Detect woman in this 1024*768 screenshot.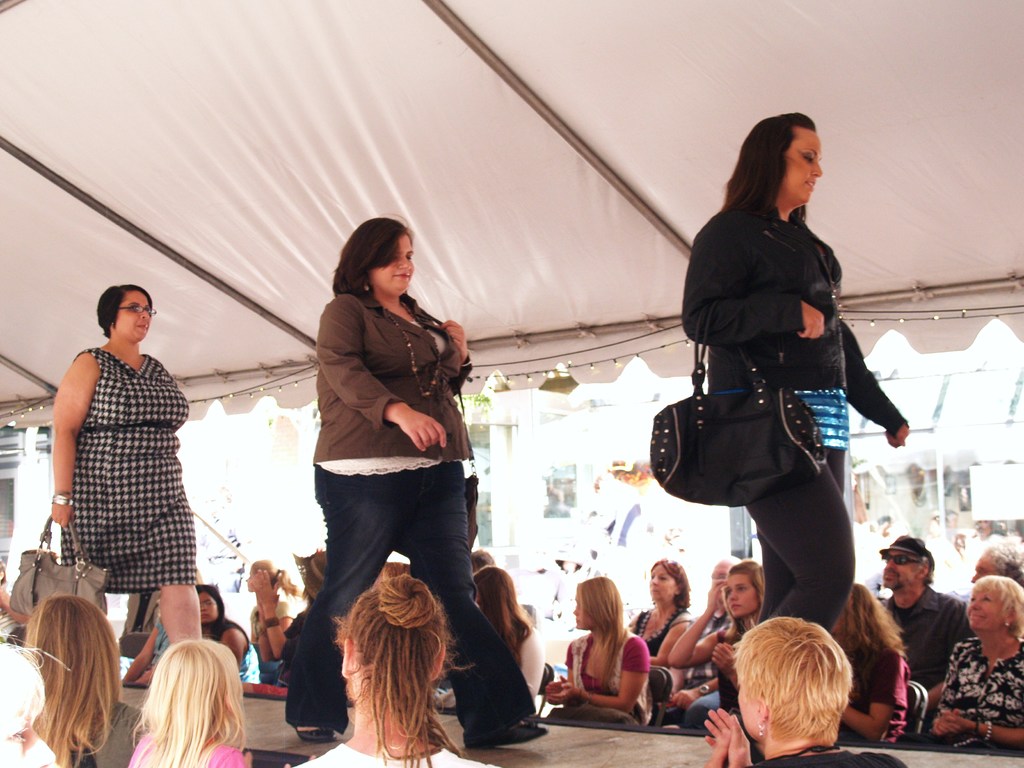
Detection: 542 575 650 723.
